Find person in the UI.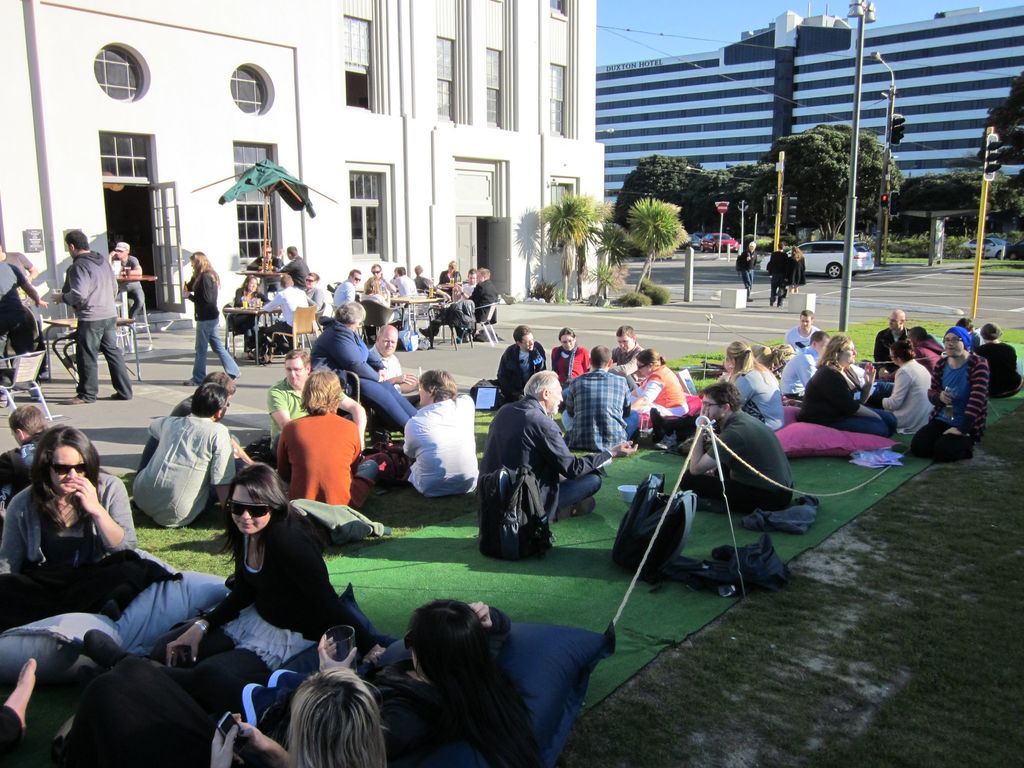
UI element at 79, 588, 547, 767.
